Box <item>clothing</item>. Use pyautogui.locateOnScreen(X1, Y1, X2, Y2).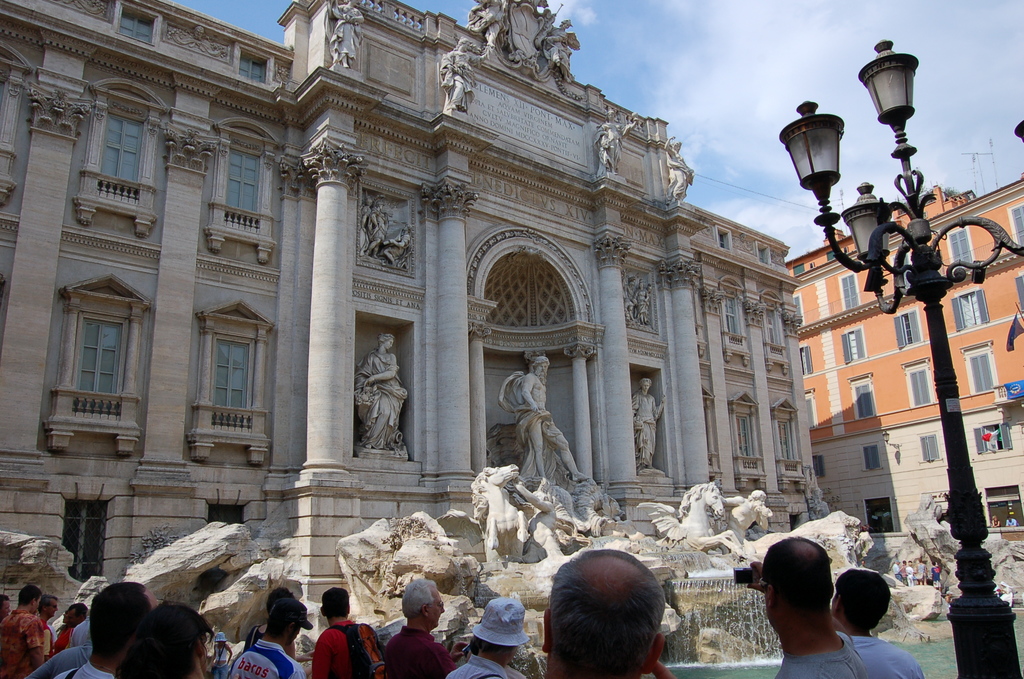
pyautogui.locateOnScreen(51, 660, 115, 678).
